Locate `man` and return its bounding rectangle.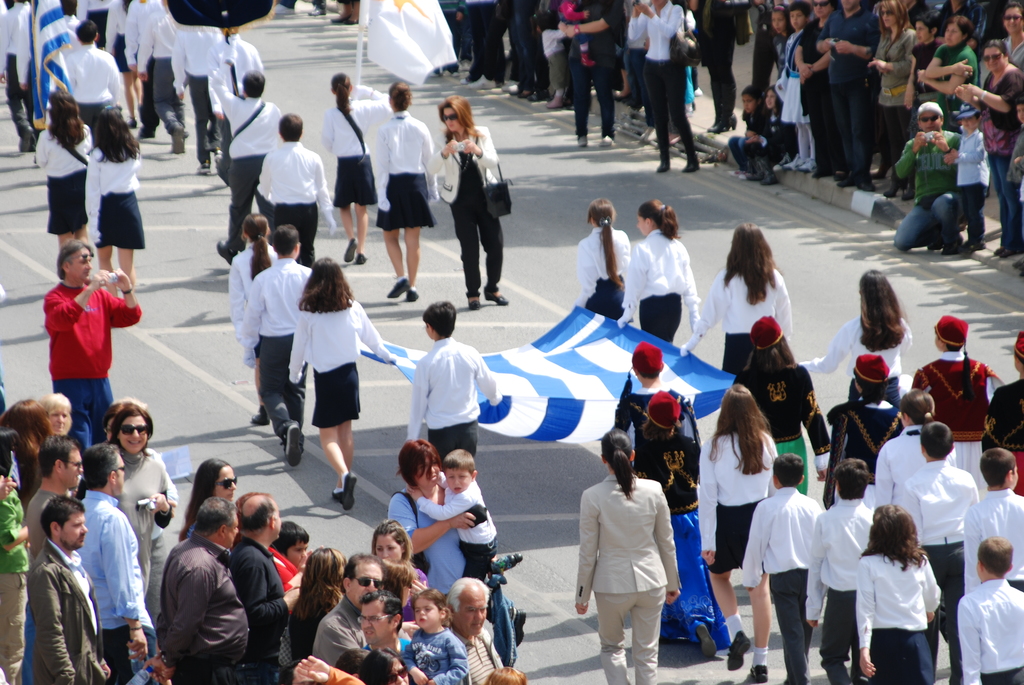
rect(324, 555, 360, 663).
